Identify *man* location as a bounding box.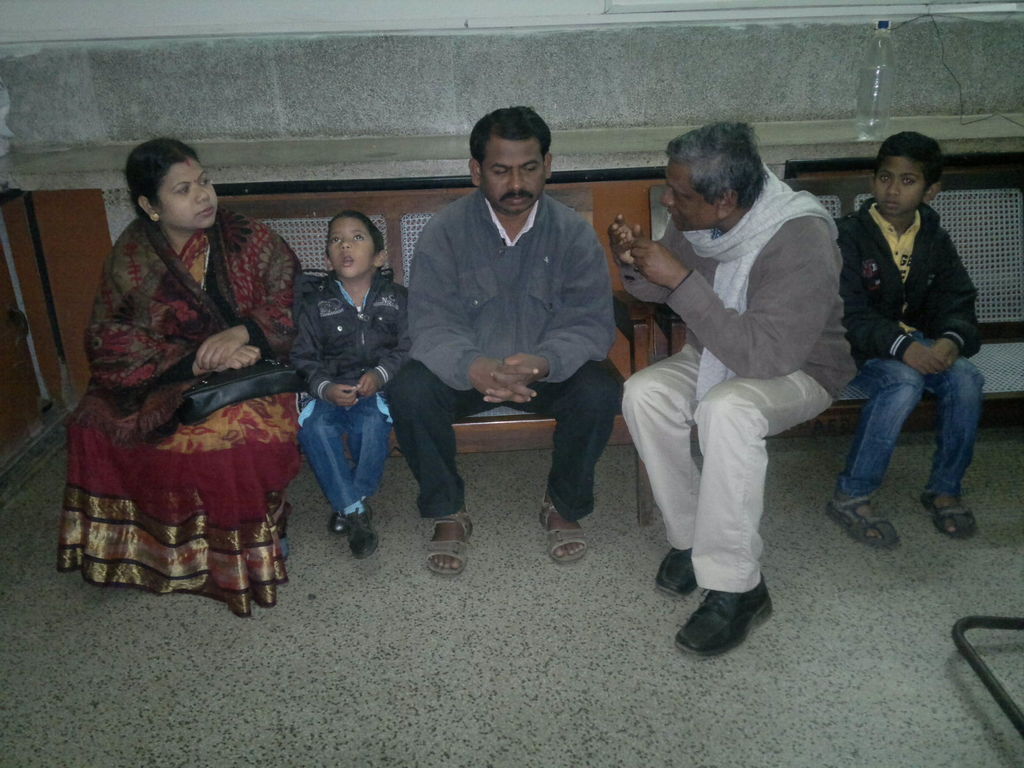
pyautogui.locateOnScreen(382, 106, 636, 552).
